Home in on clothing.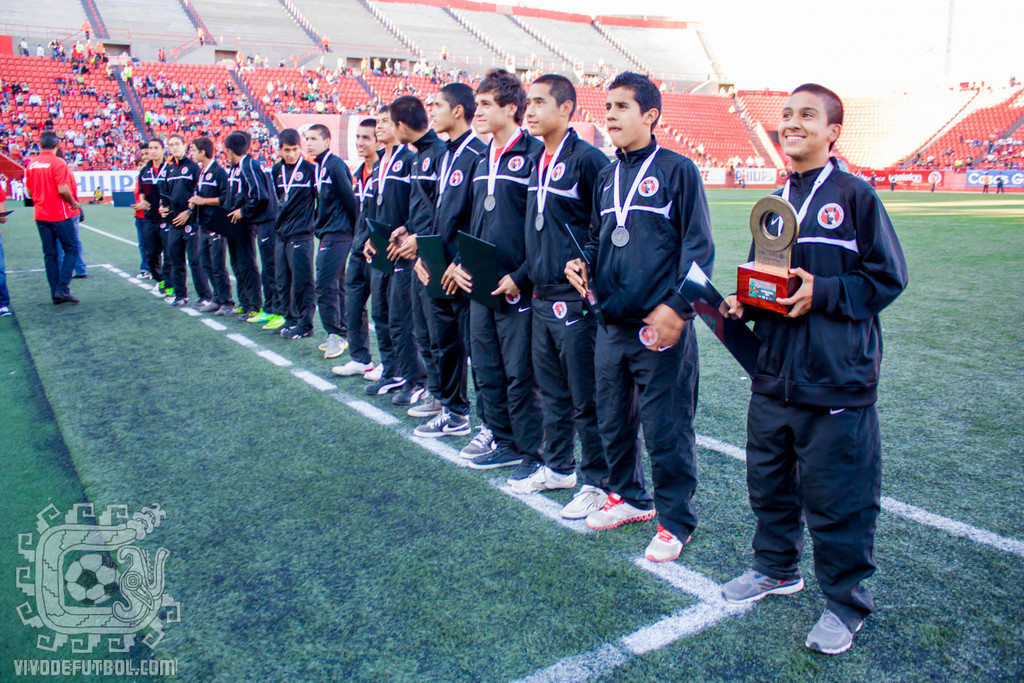
Homed in at (370,140,417,377).
